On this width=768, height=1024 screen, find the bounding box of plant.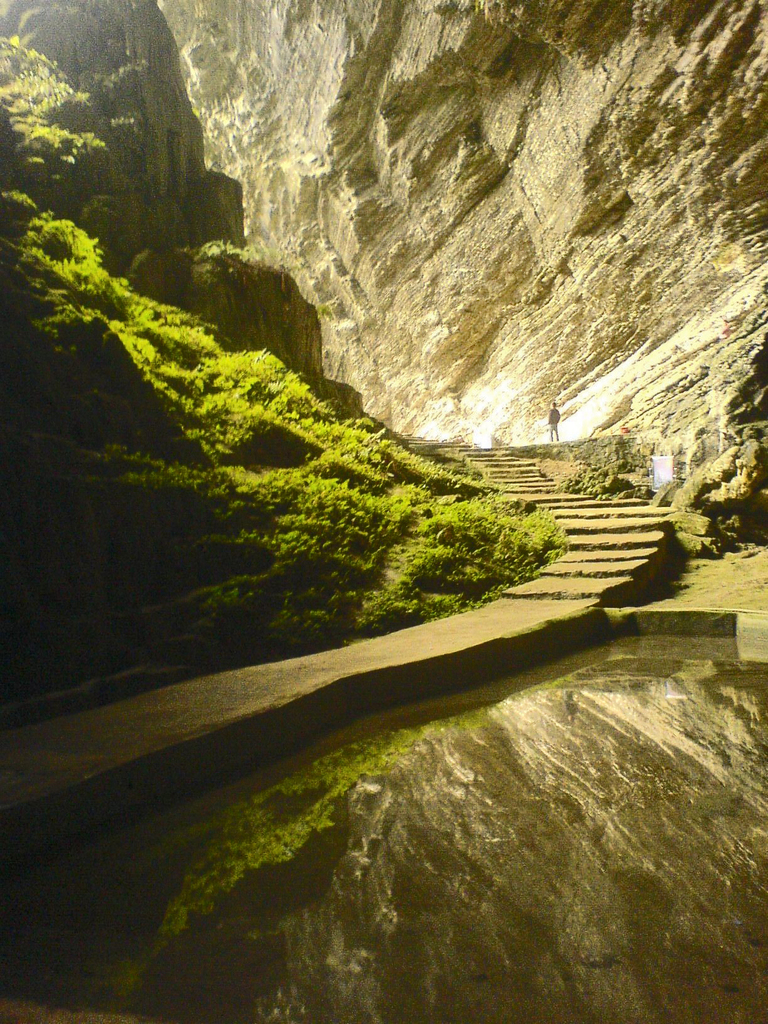
Bounding box: select_region(525, 413, 648, 502).
